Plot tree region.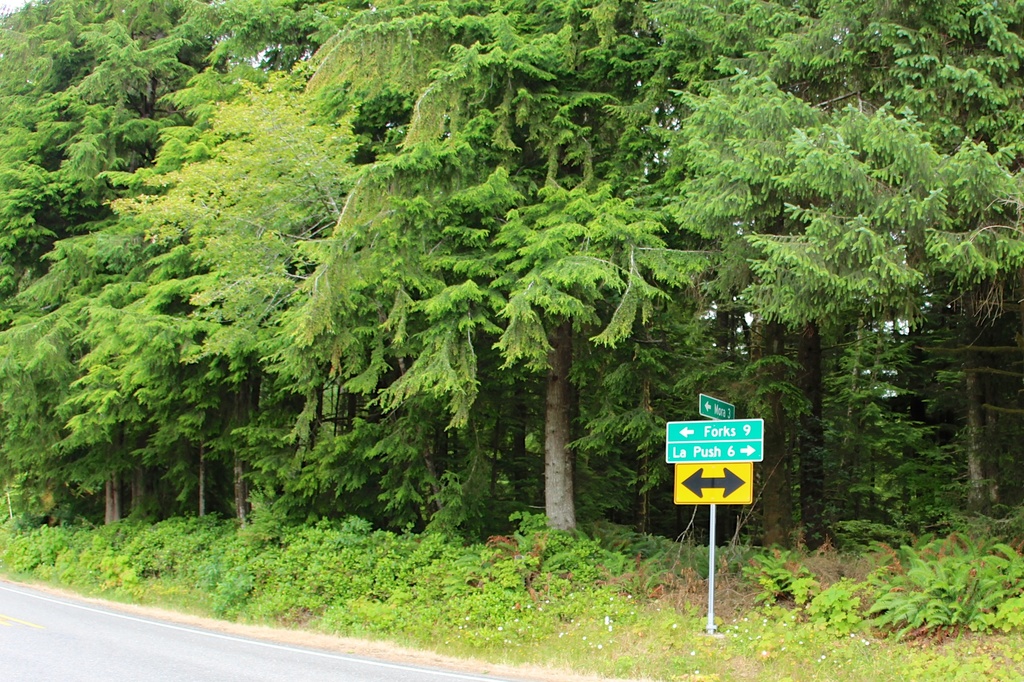
Plotted at 0/0/178/537.
